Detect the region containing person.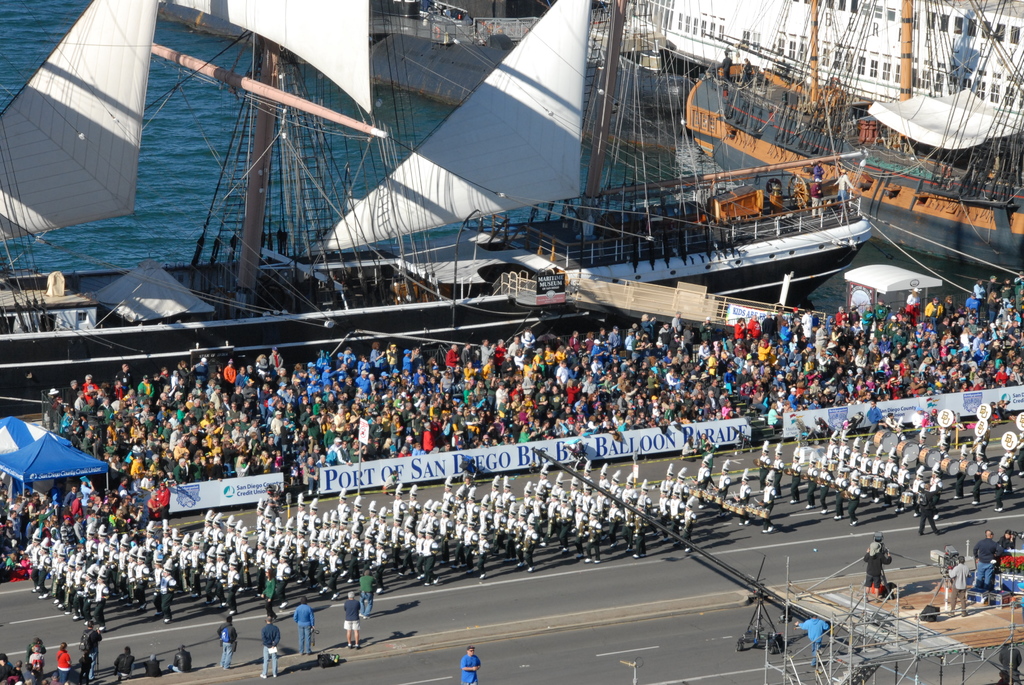
<region>948, 555, 973, 613</region>.
